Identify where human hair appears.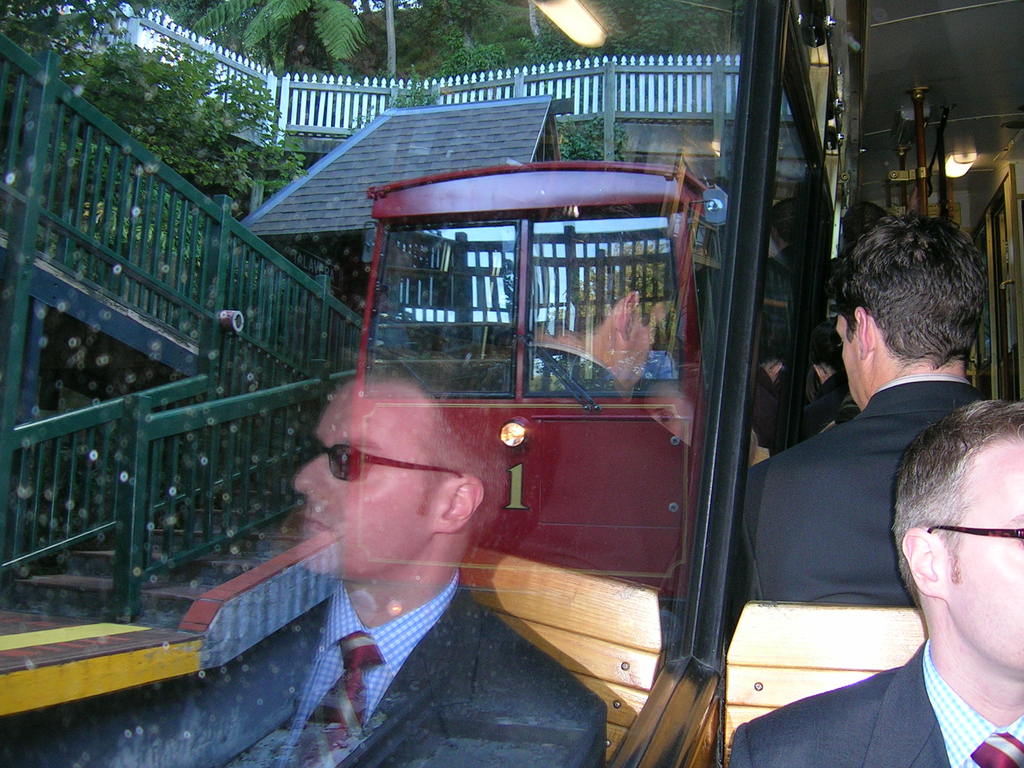
Appears at detection(887, 399, 1023, 605).
